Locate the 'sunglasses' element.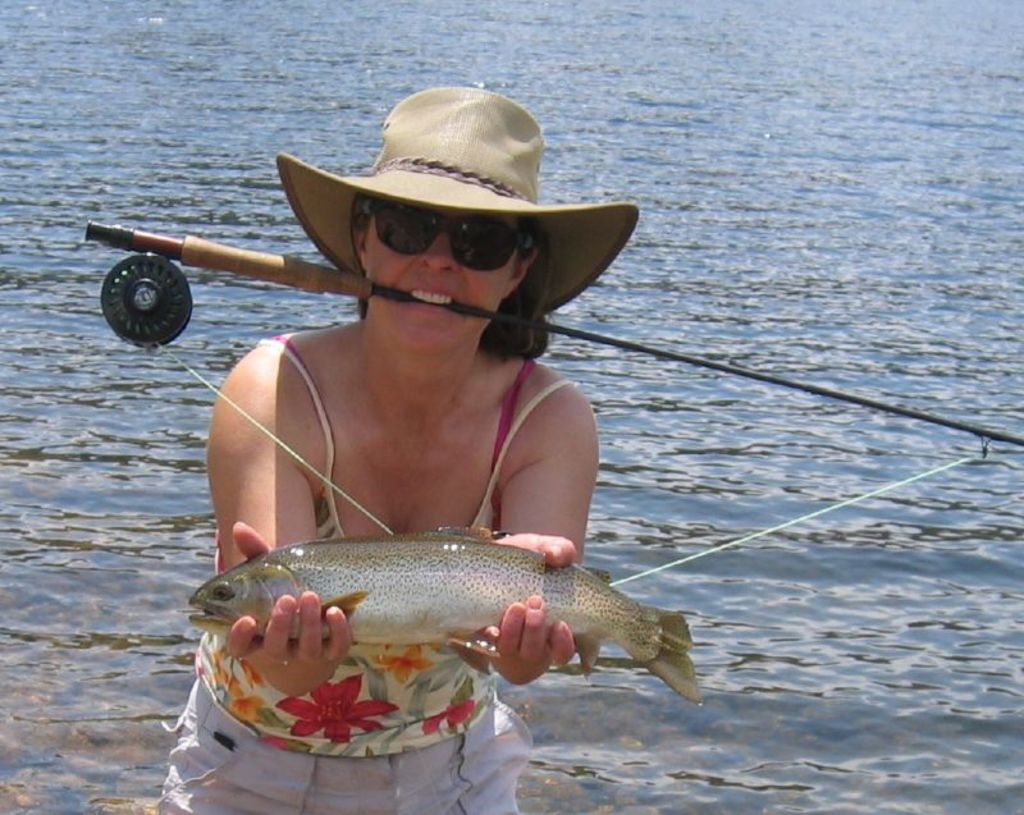
Element bbox: left=357, top=198, right=538, bottom=278.
